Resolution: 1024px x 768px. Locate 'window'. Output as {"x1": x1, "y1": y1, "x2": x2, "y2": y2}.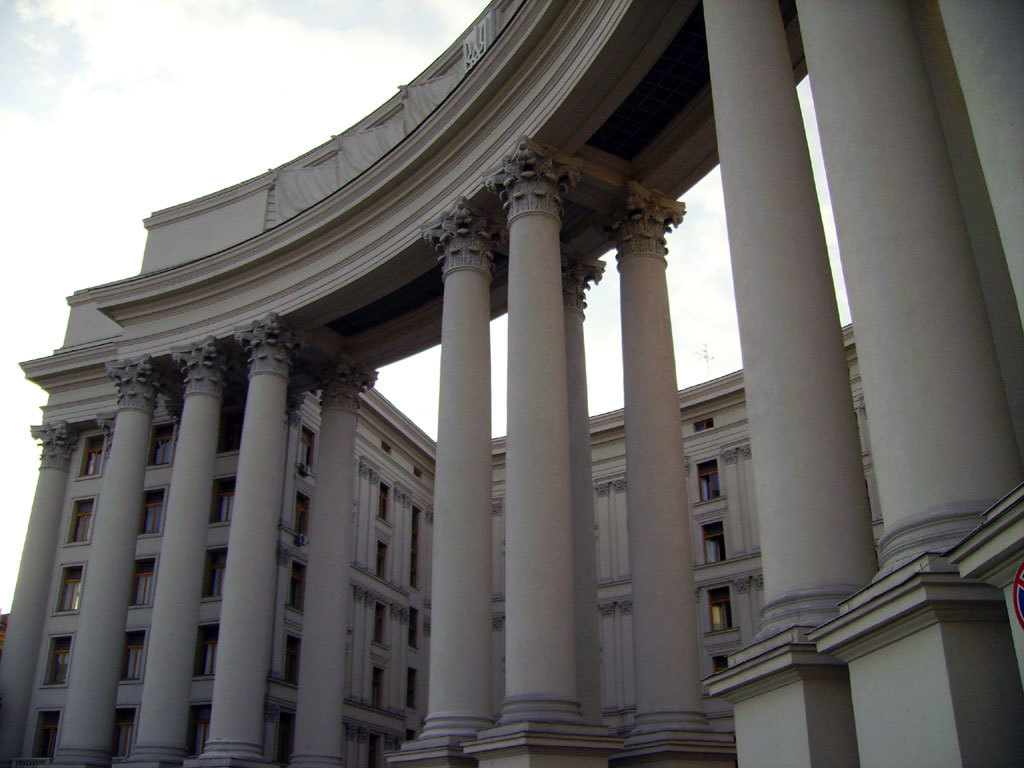
{"x1": 197, "y1": 628, "x2": 220, "y2": 677}.
